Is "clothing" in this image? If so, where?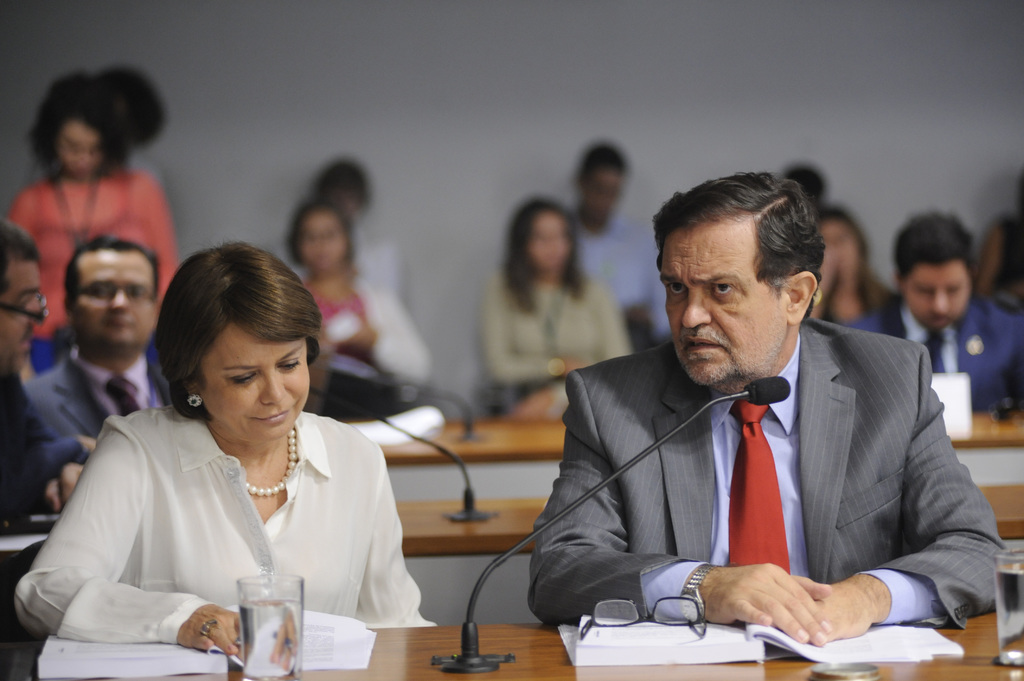
Yes, at {"x1": 10, "y1": 414, "x2": 436, "y2": 649}.
